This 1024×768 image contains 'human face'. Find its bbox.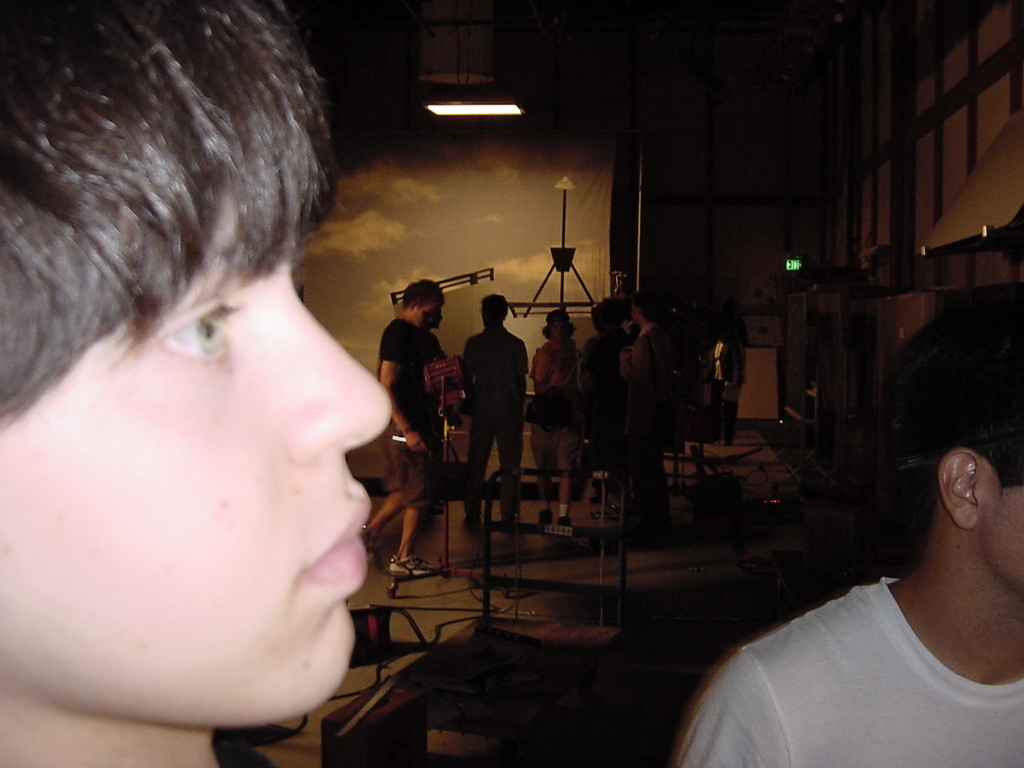
(x1=551, y1=324, x2=568, y2=346).
